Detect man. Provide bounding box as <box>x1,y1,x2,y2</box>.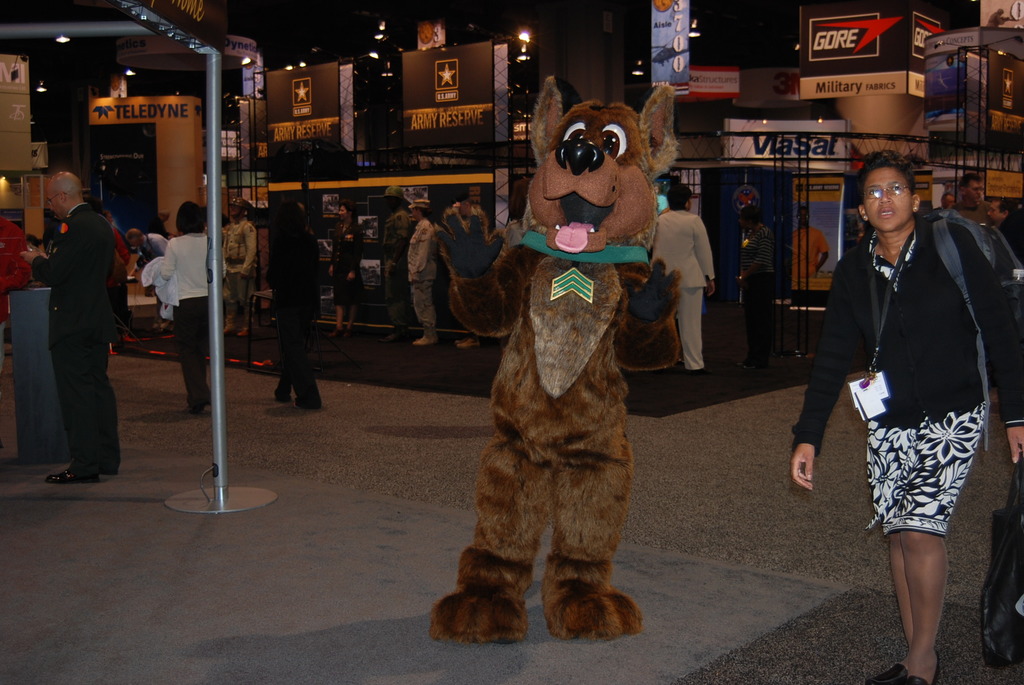
<box>954,173,992,227</box>.
